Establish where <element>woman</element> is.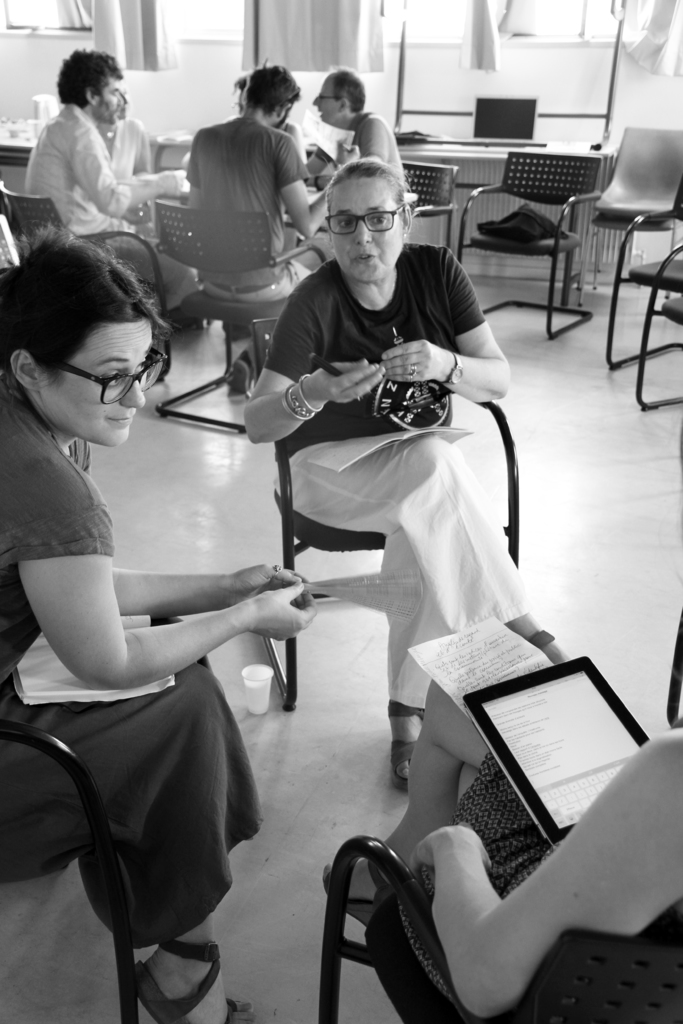
Established at [x1=303, y1=676, x2=682, y2=1023].
